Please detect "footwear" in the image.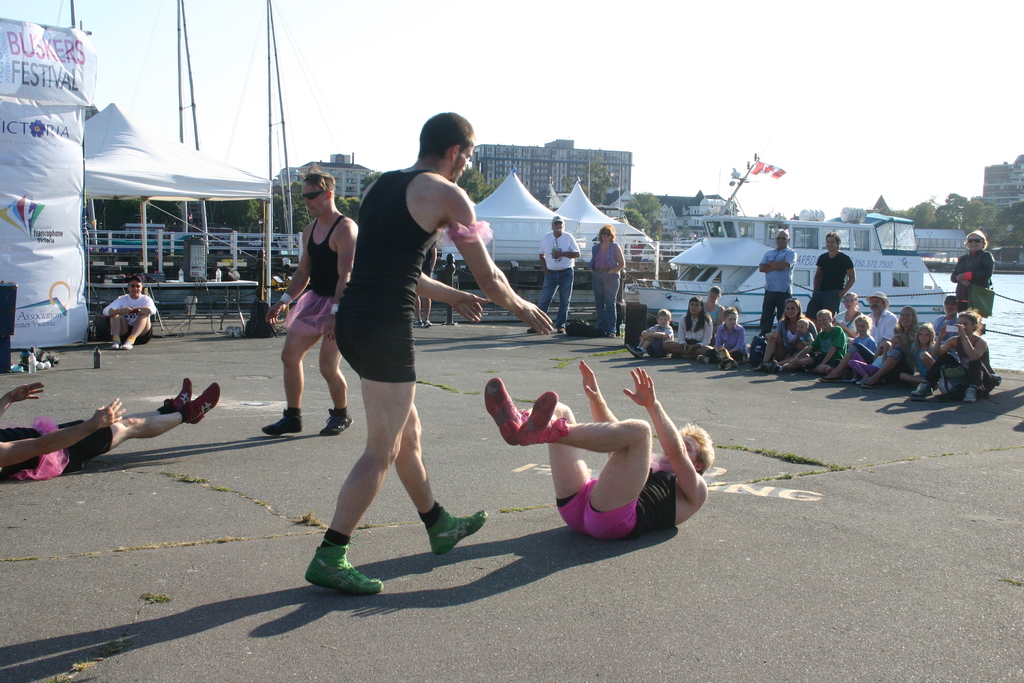
{"left": 753, "top": 363, "right": 764, "bottom": 370}.
